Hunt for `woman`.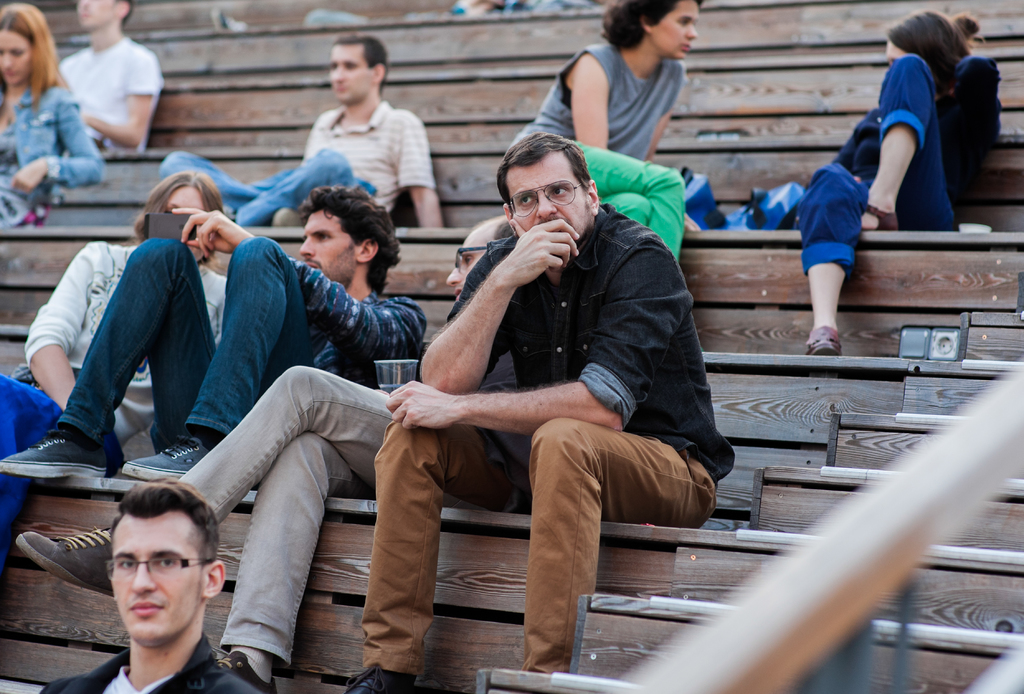
Hunted down at locate(516, 0, 709, 262).
